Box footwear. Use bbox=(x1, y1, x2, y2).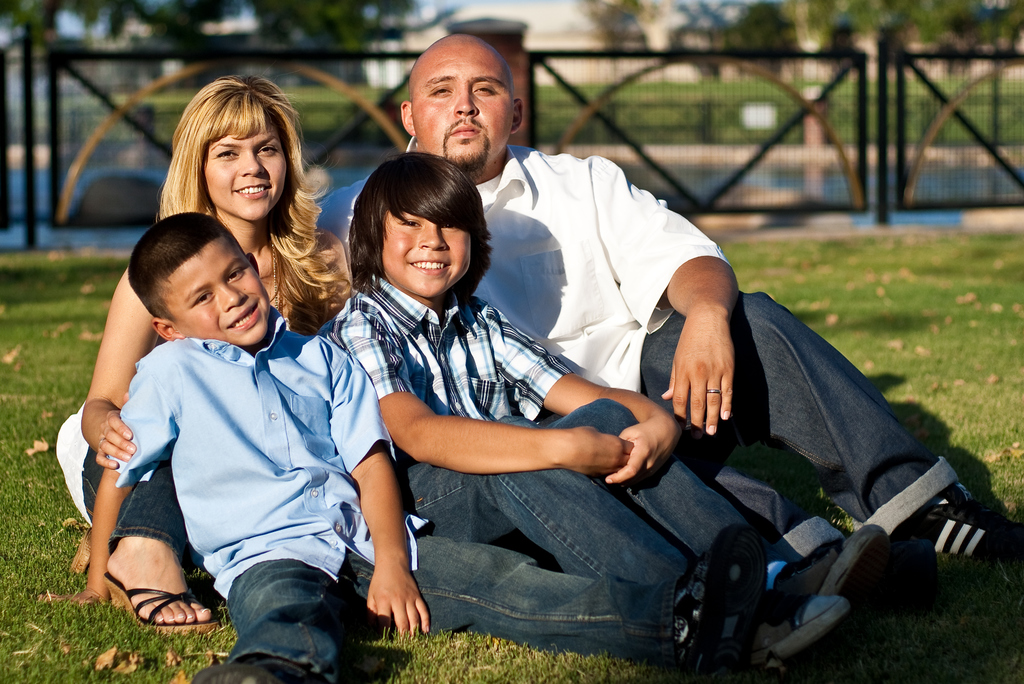
bbox=(97, 540, 208, 653).
